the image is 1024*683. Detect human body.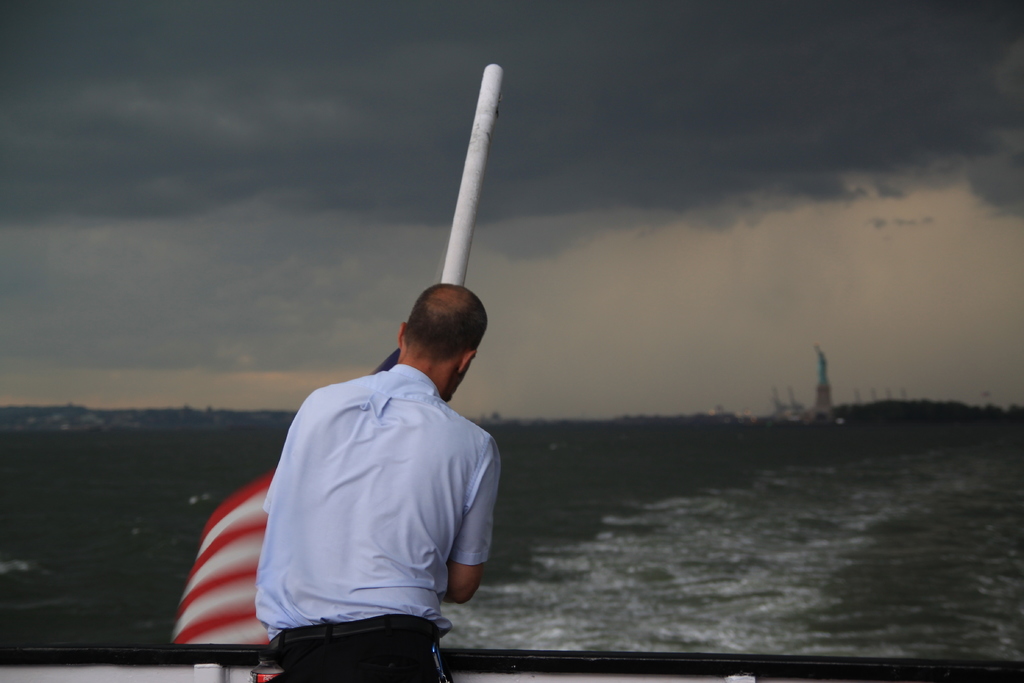
Detection: x1=211, y1=308, x2=531, y2=682.
